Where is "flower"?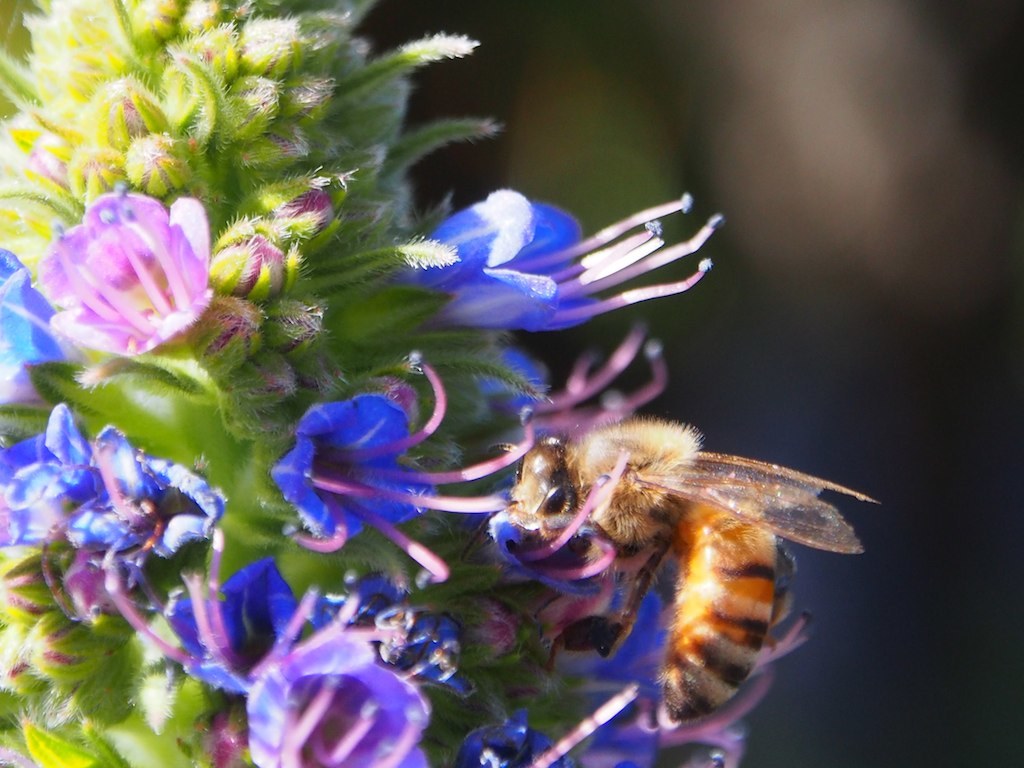
l=0, t=409, r=229, b=662.
